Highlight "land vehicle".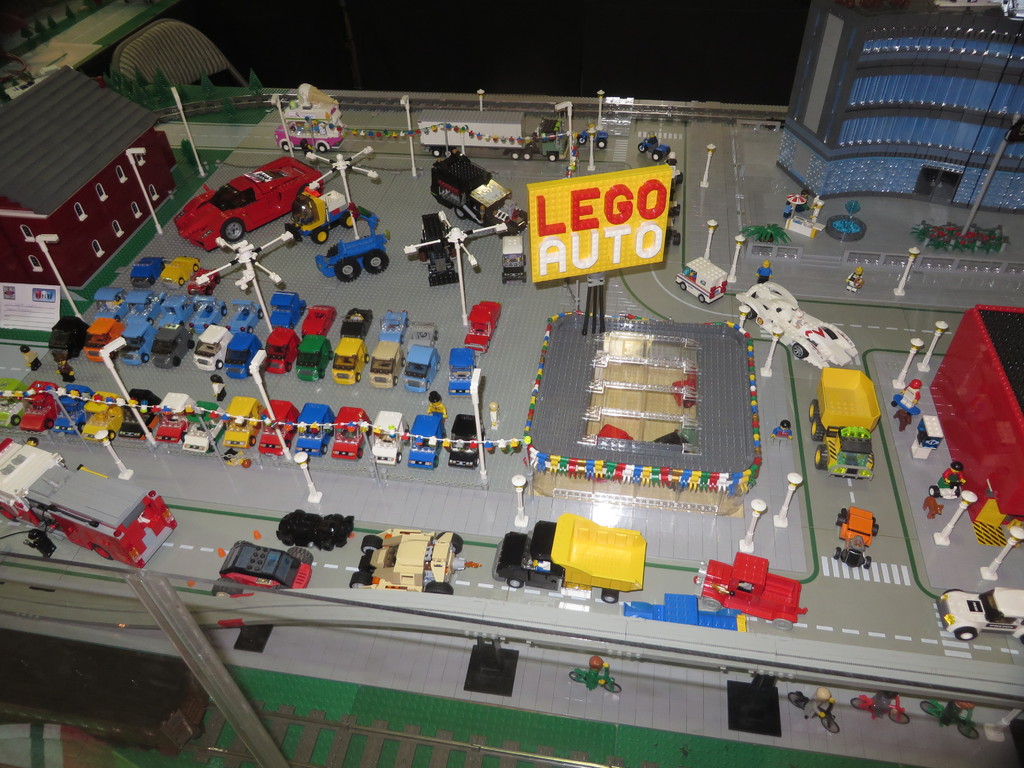
Highlighted region: crop(213, 541, 314, 594).
